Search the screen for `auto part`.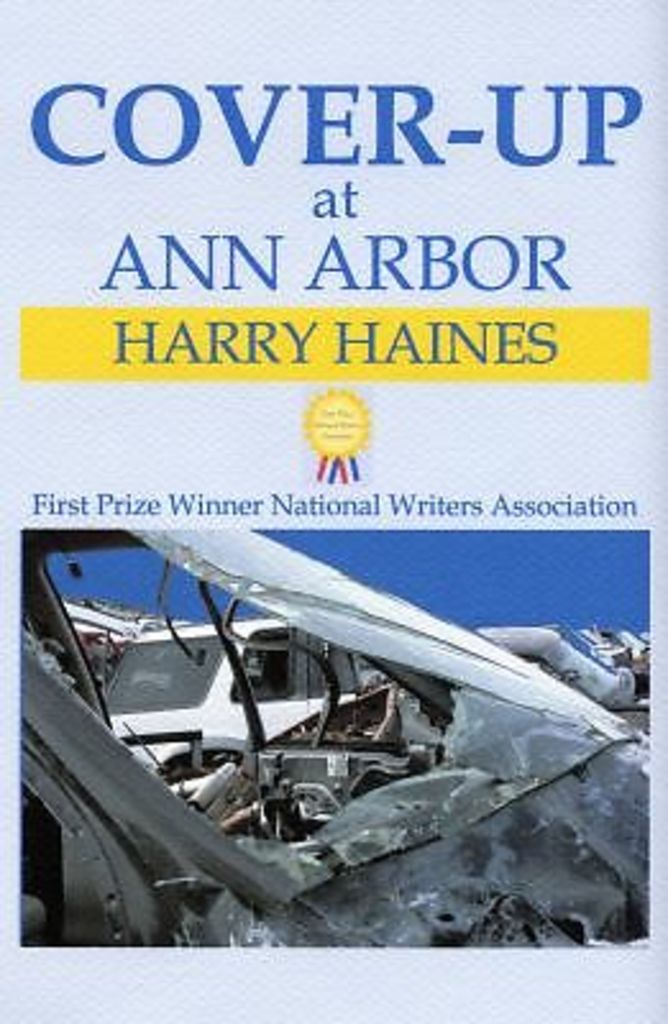
Found at detection(95, 627, 238, 712).
